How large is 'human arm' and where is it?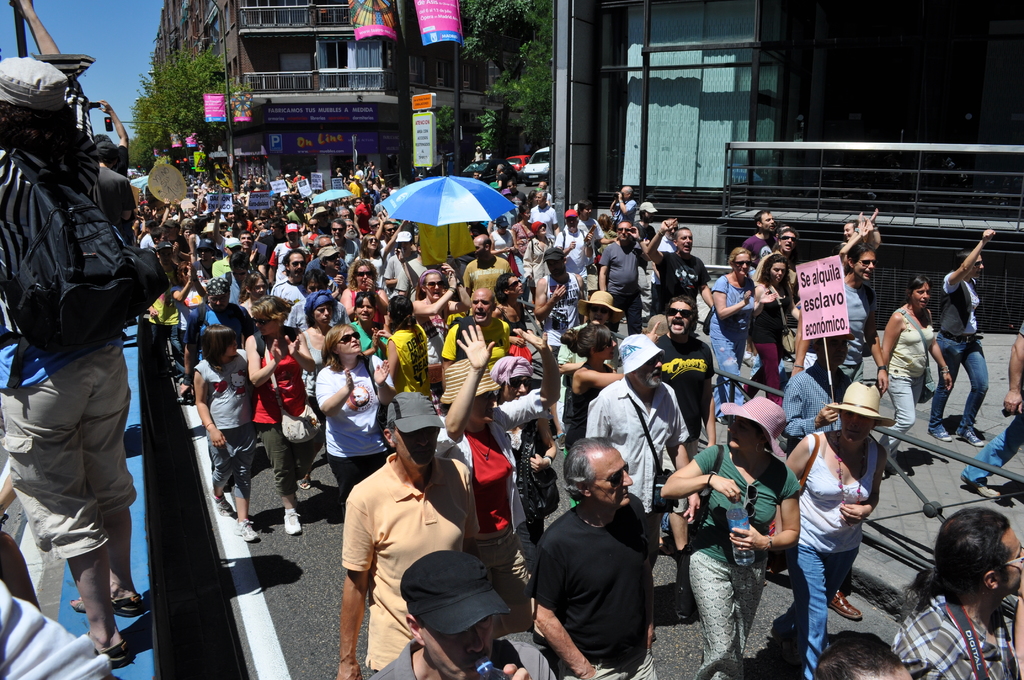
Bounding box: detection(488, 230, 518, 261).
